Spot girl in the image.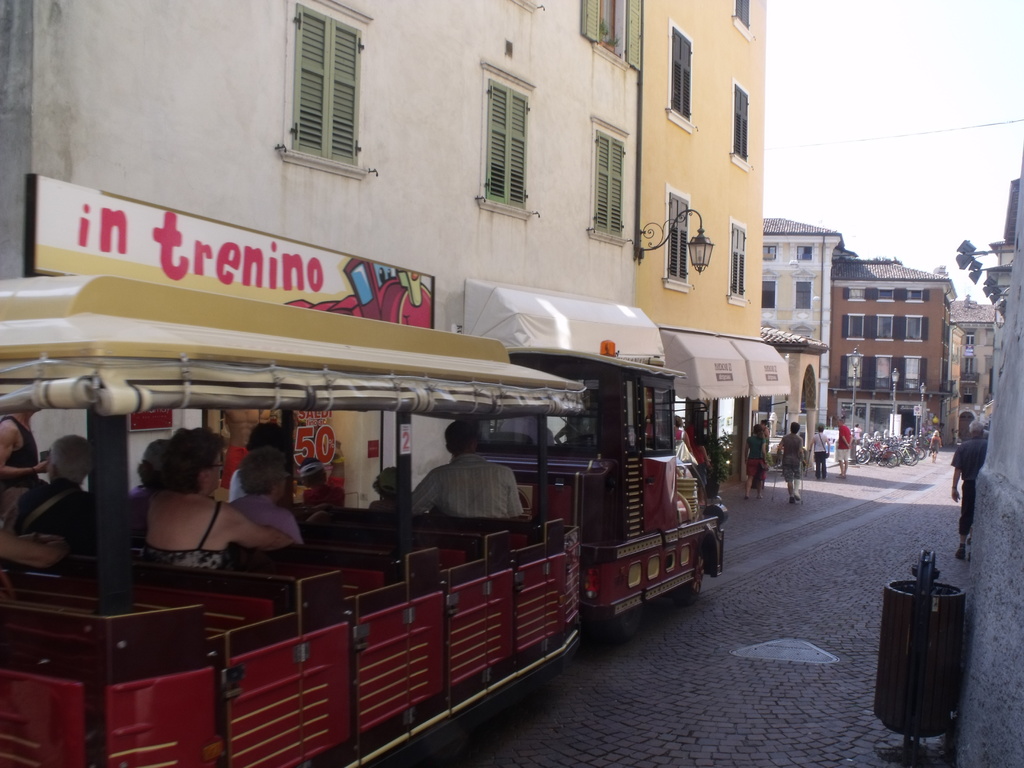
girl found at l=693, t=434, r=707, b=505.
